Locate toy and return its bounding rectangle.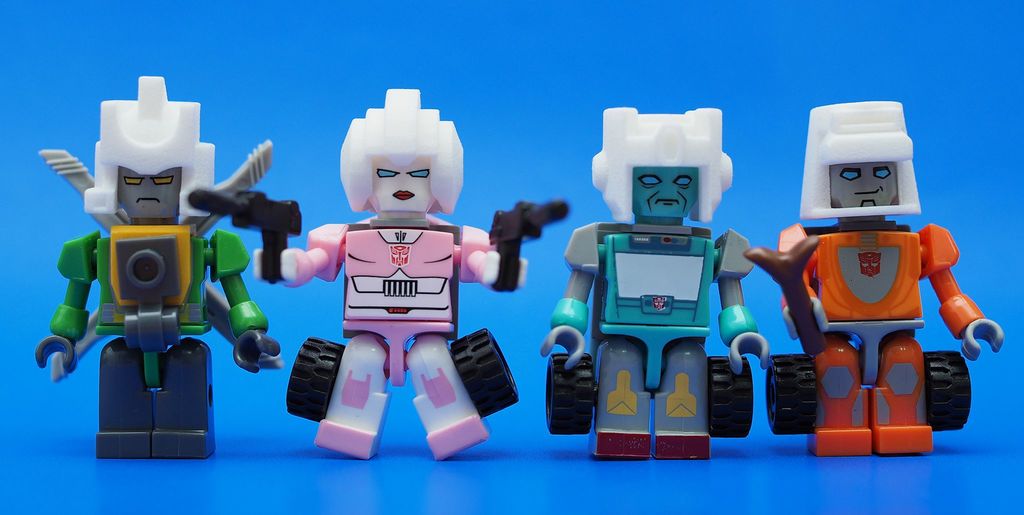
745:98:1000:453.
